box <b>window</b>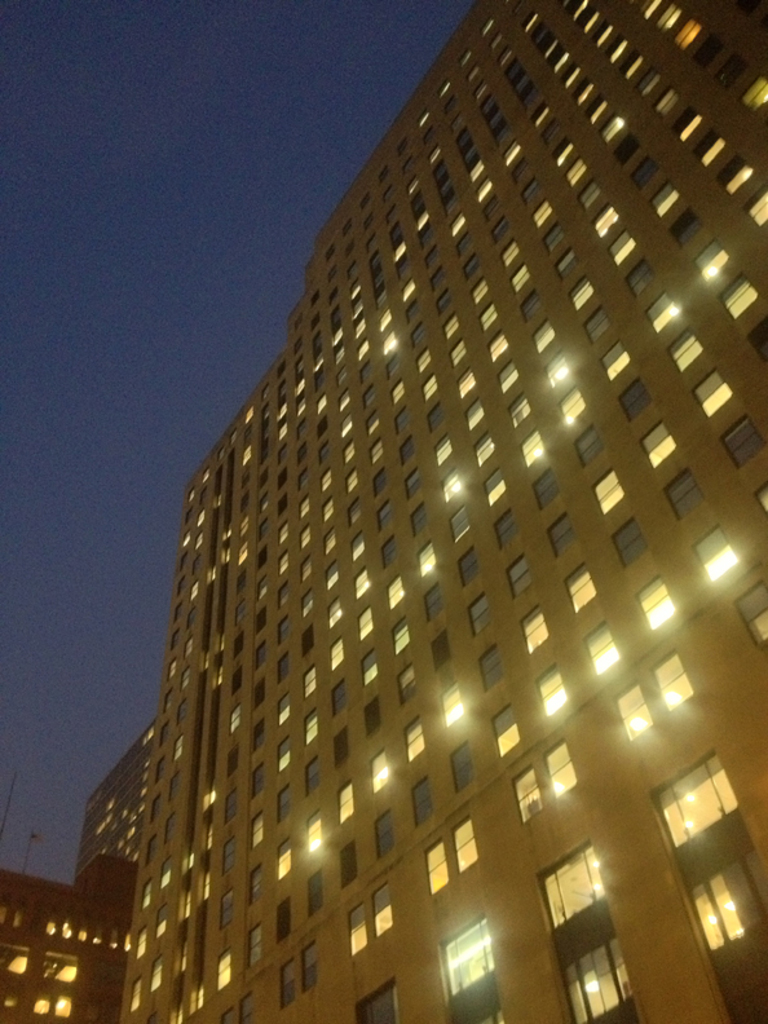
{"x1": 472, "y1": 600, "x2": 489, "y2": 635}
